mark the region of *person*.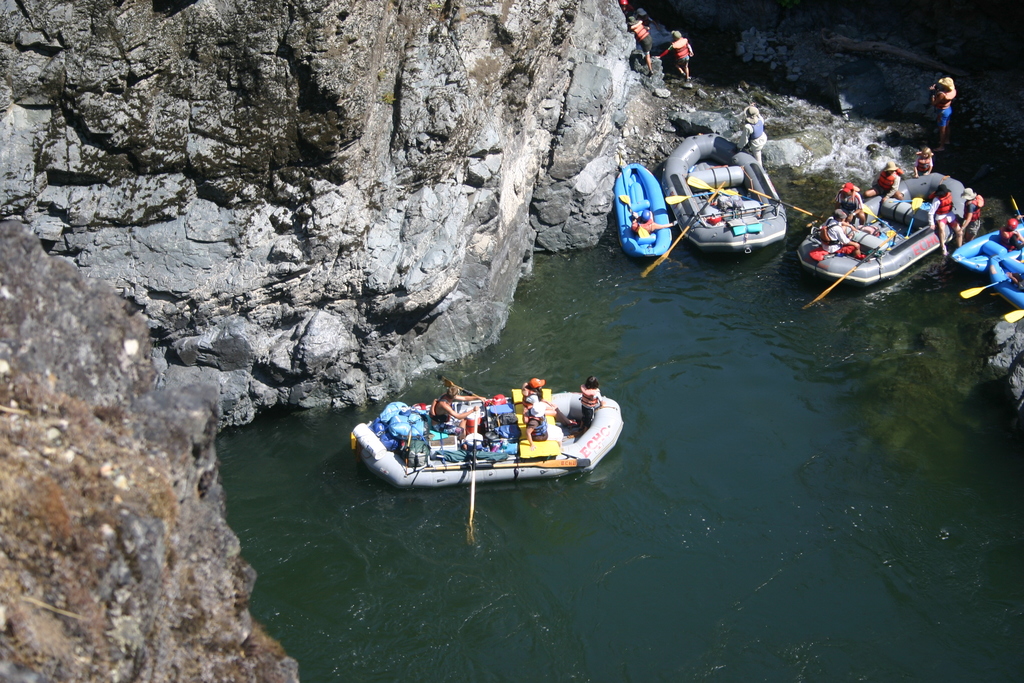
Region: Rect(1007, 269, 1023, 290).
